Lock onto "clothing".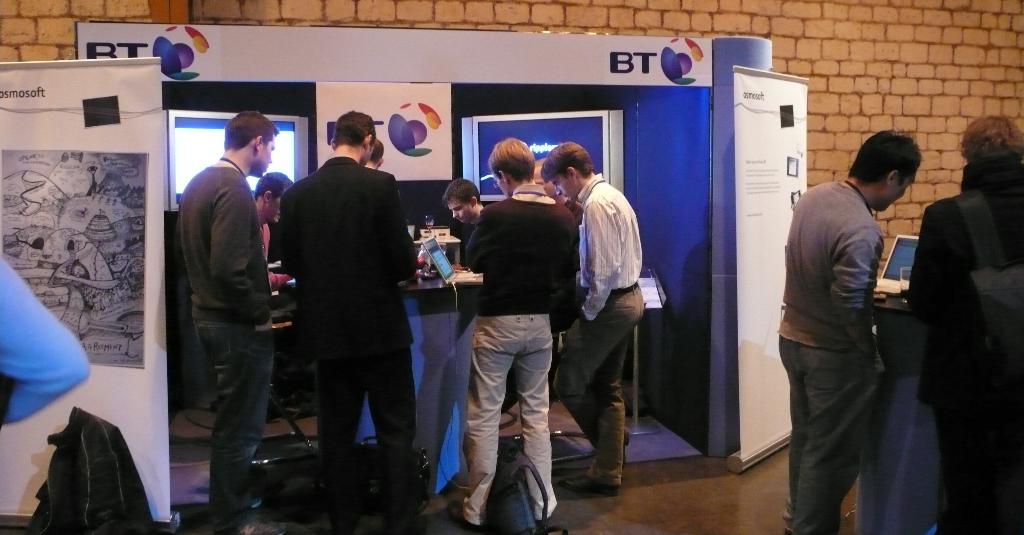
Locked: 161/97/283/500.
